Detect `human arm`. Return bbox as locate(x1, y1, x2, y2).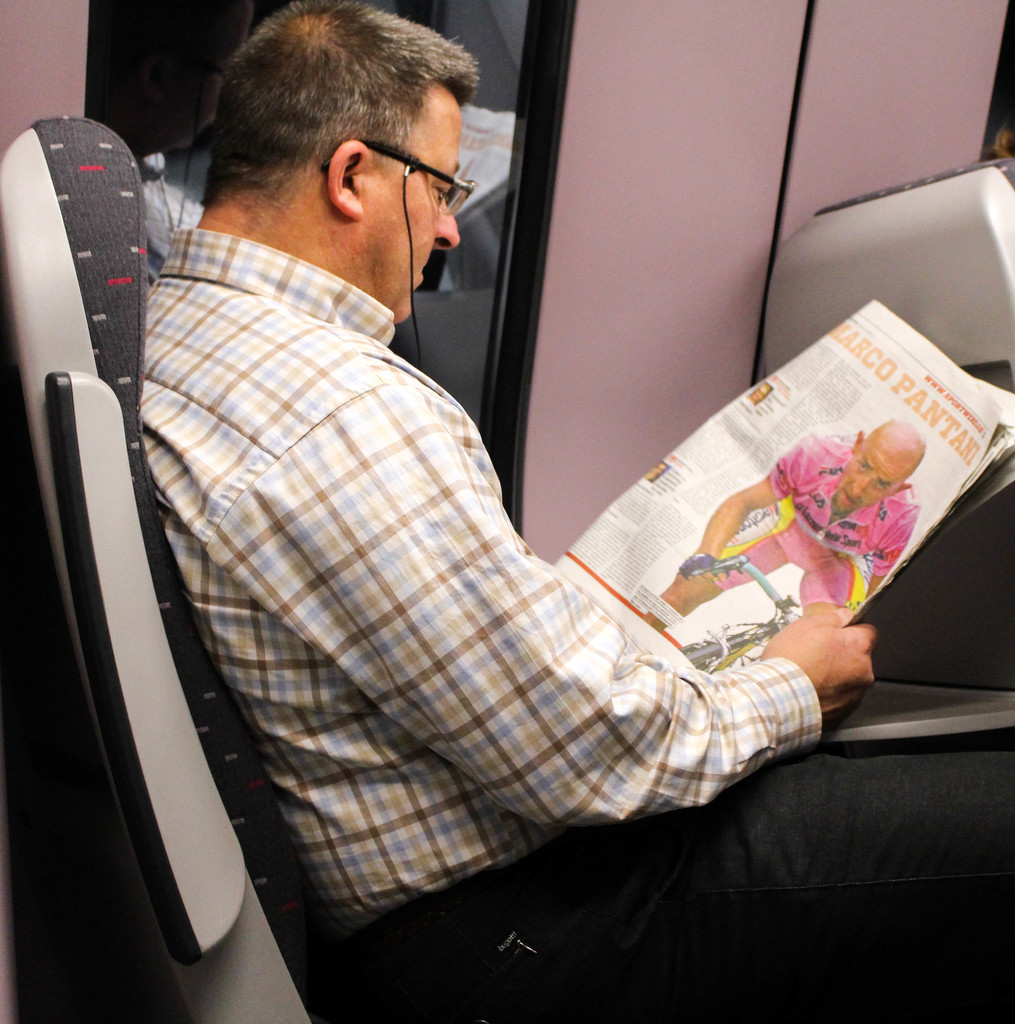
locate(210, 327, 804, 918).
